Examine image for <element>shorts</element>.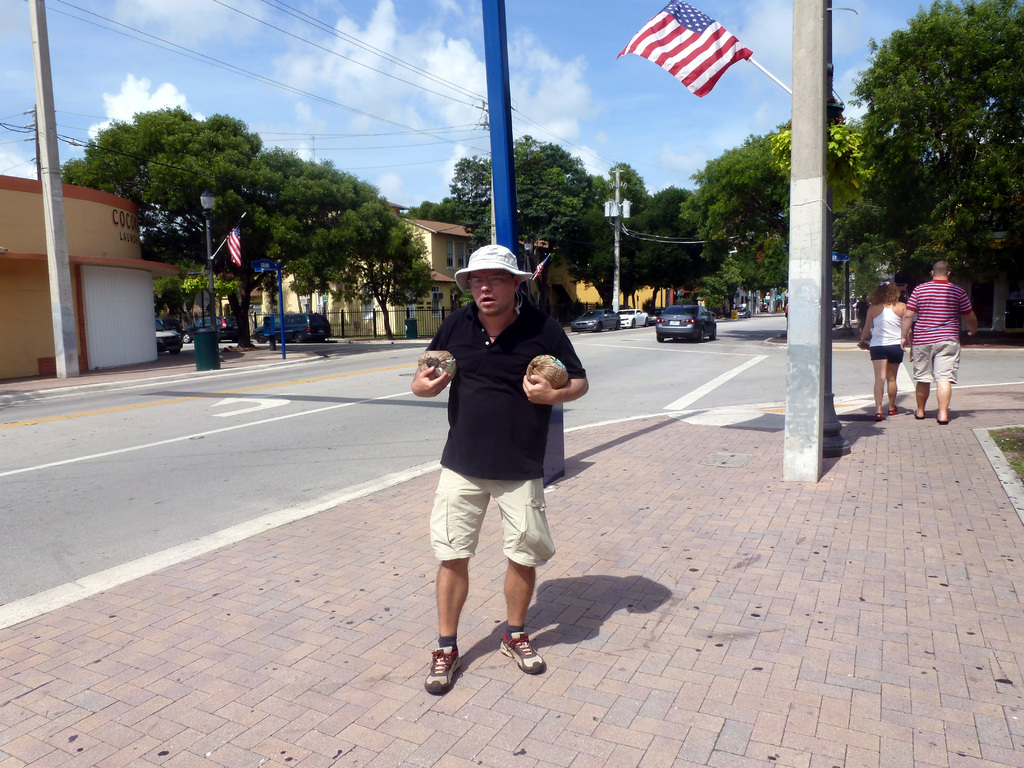
Examination result: region(909, 342, 959, 381).
